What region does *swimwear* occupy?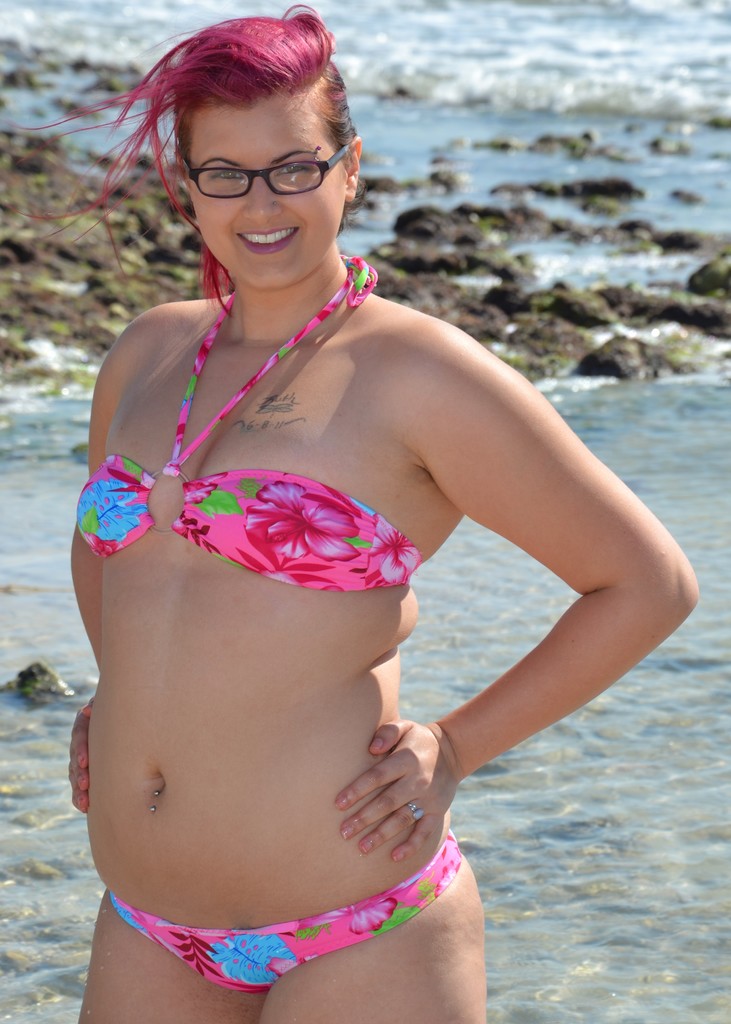
select_region(76, 259, 415, 602).
